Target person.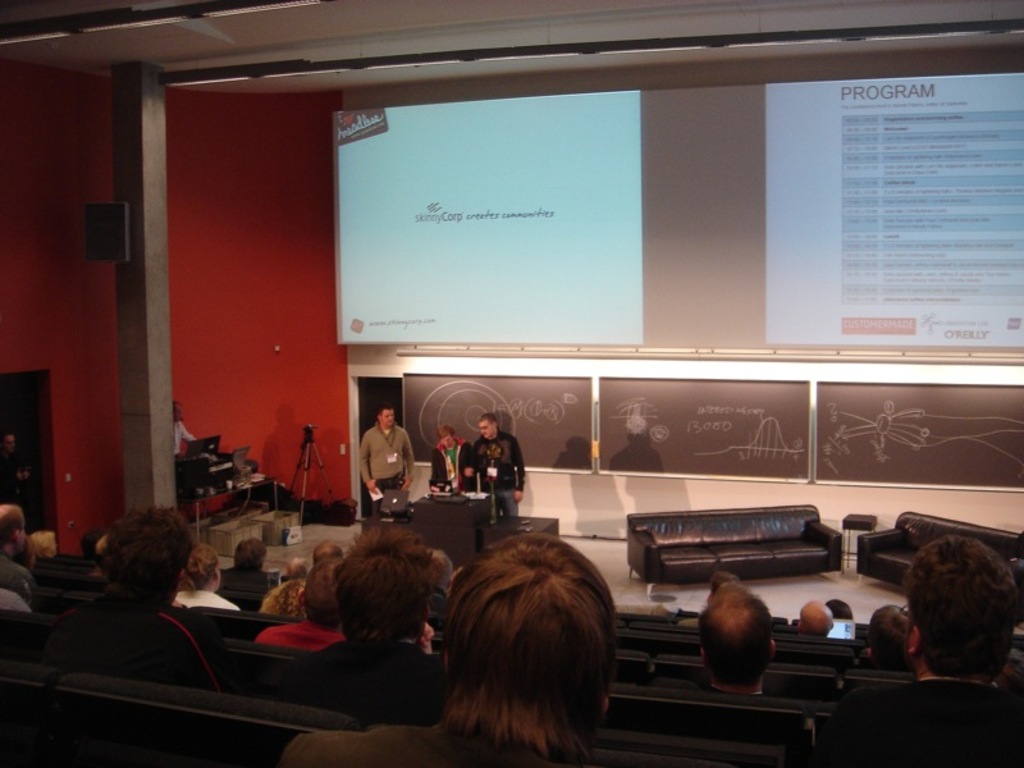
Target region: box=[357, 403, 413, 524].
